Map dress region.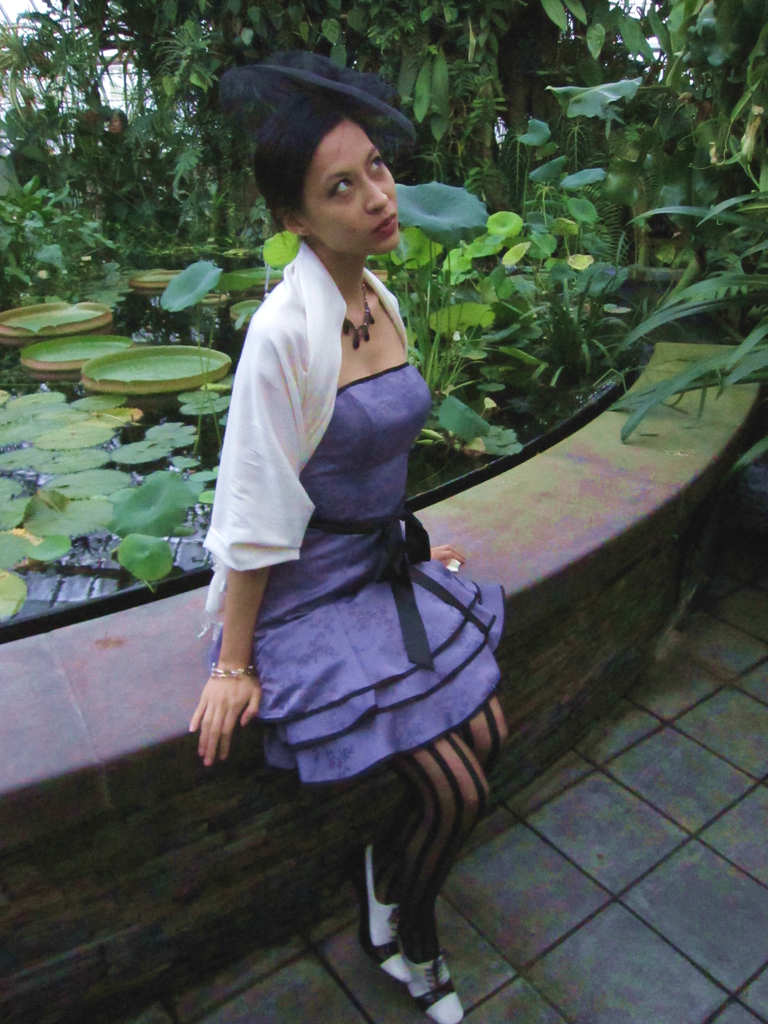
Mapped to 193, 216, 479, 737.
